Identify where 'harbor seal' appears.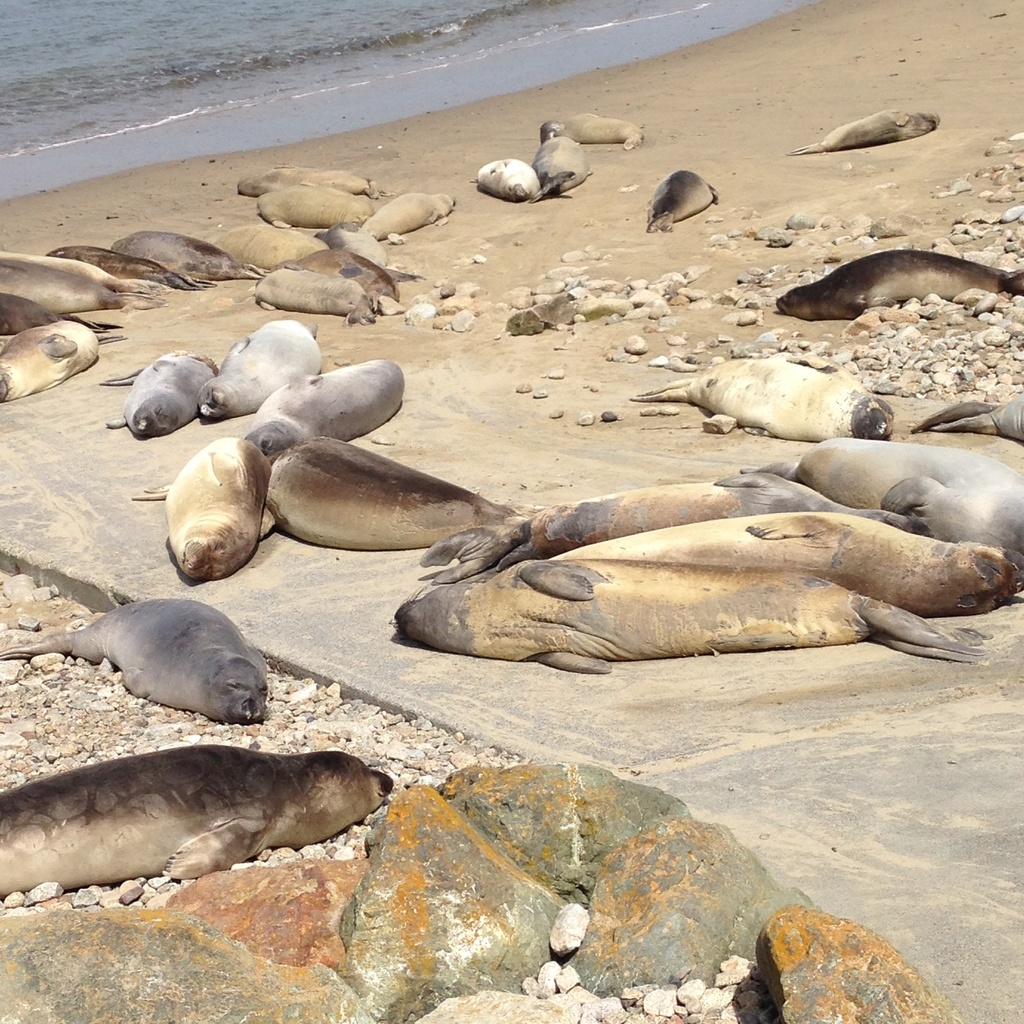
Appears at x1=53 y1=593 x2=288 y2=730.
